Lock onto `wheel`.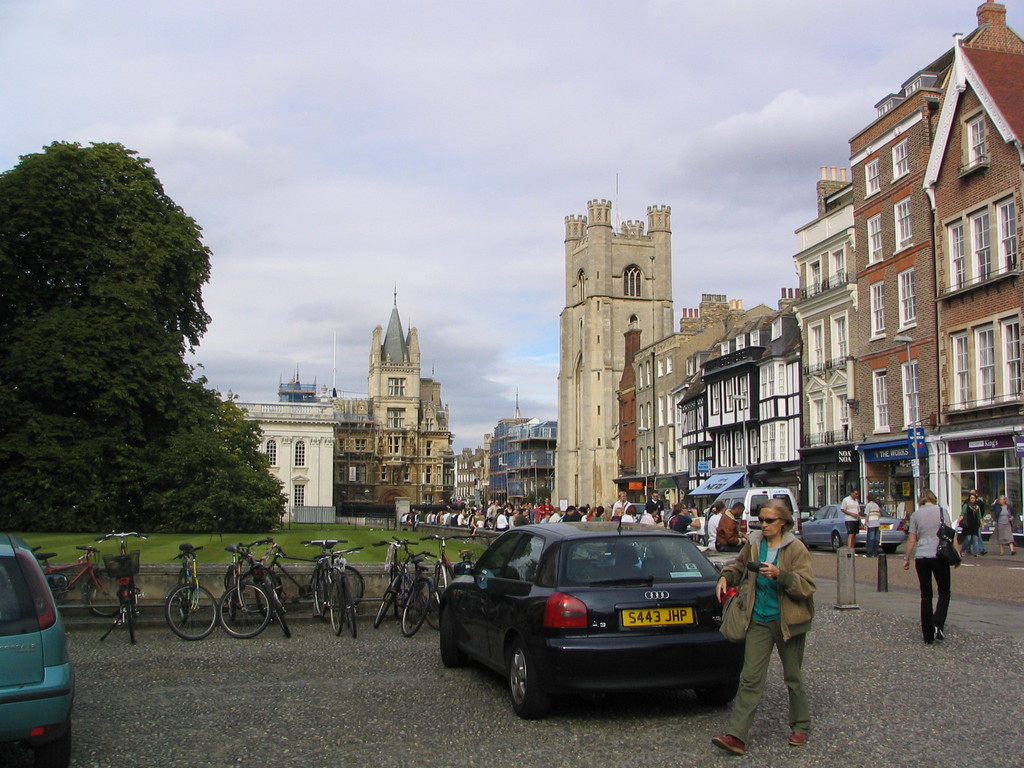
Locked: BBox(47, 722, 77, 767).
